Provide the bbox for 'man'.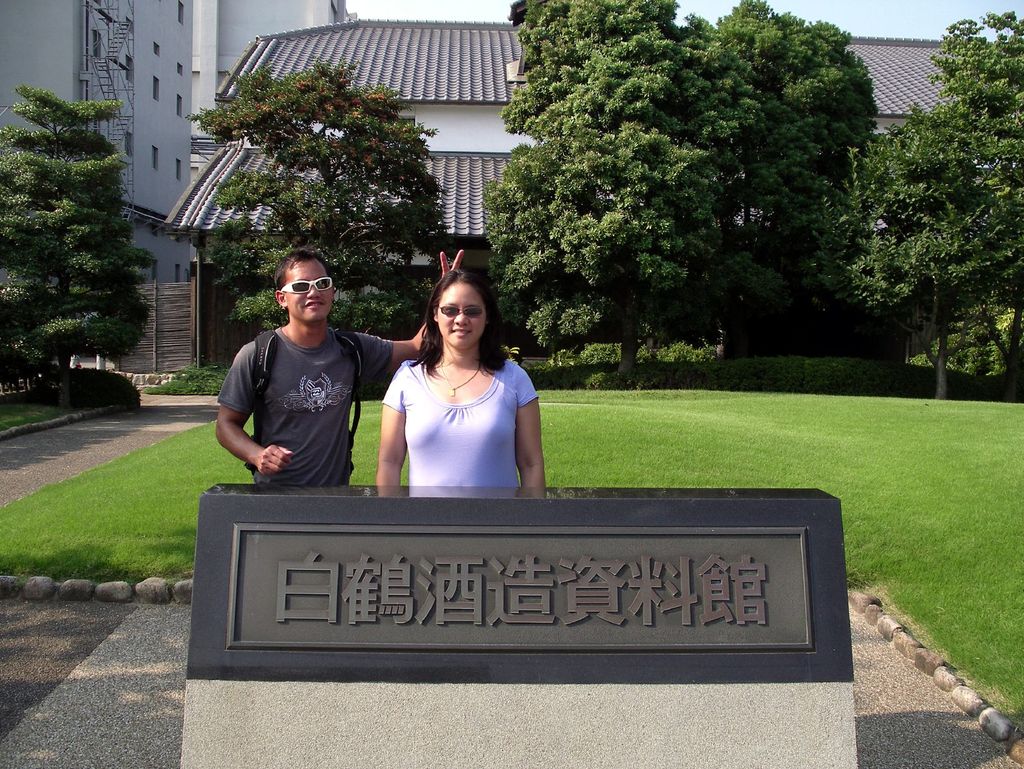
251 239 478 541.
